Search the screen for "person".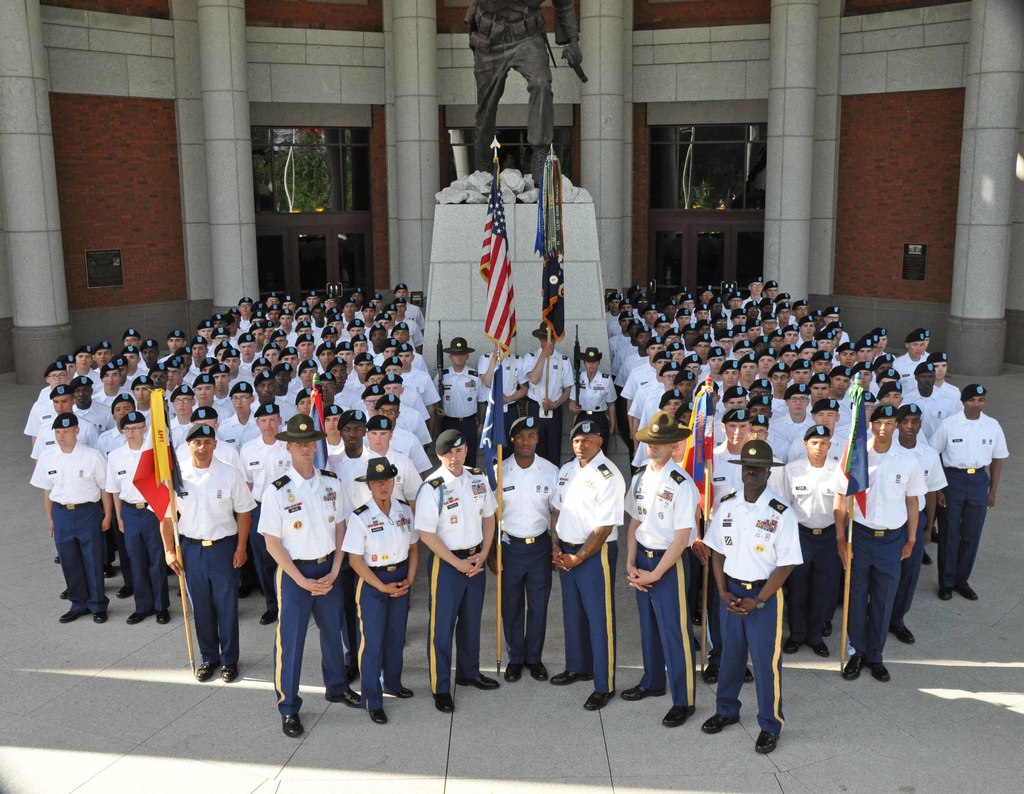
Found at <bbox>161, 359, 195, 396</bbox>.
